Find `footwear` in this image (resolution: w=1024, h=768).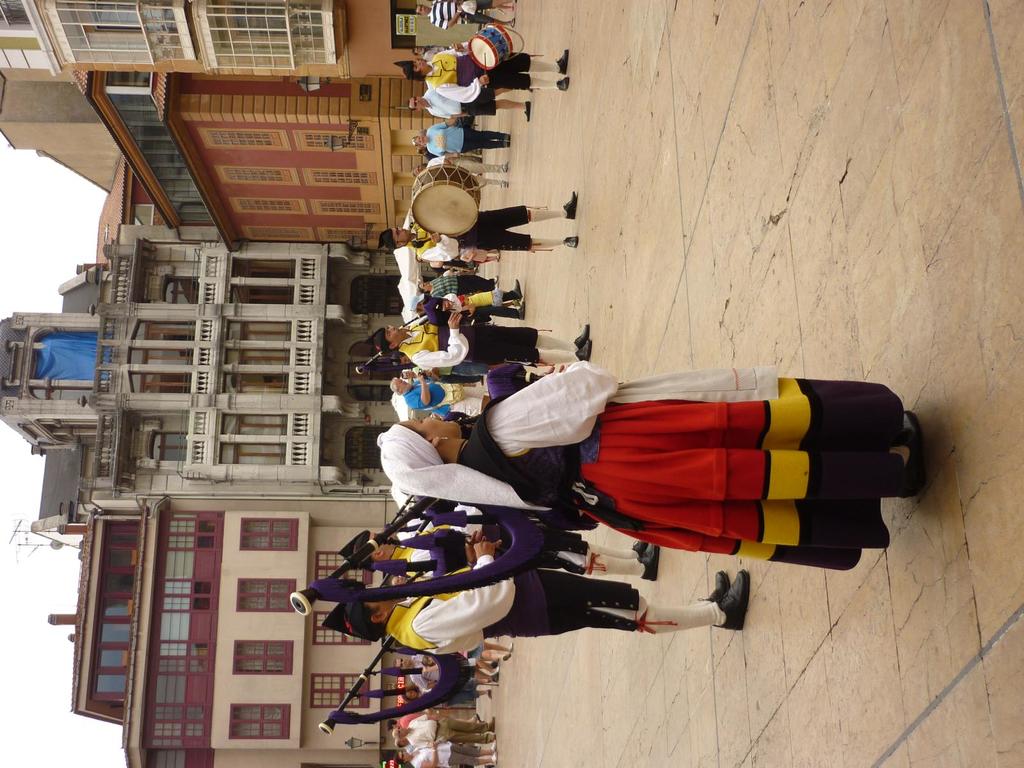
crop(491, 666, 500, 682).
